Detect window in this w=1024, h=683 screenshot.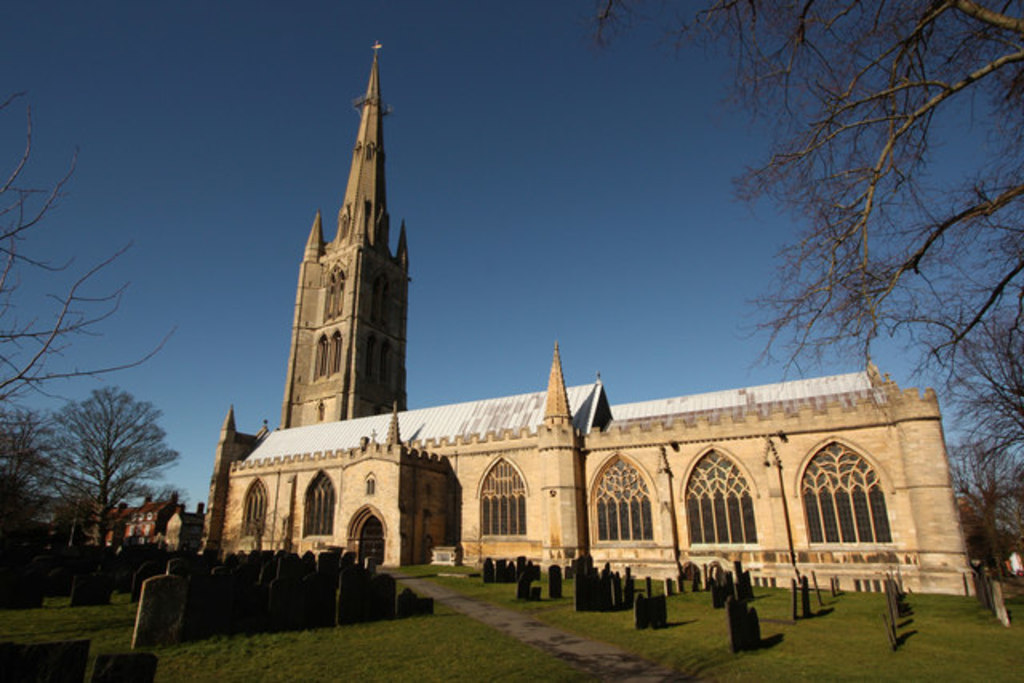
Detection: box=[792, 440, 901, 550].
